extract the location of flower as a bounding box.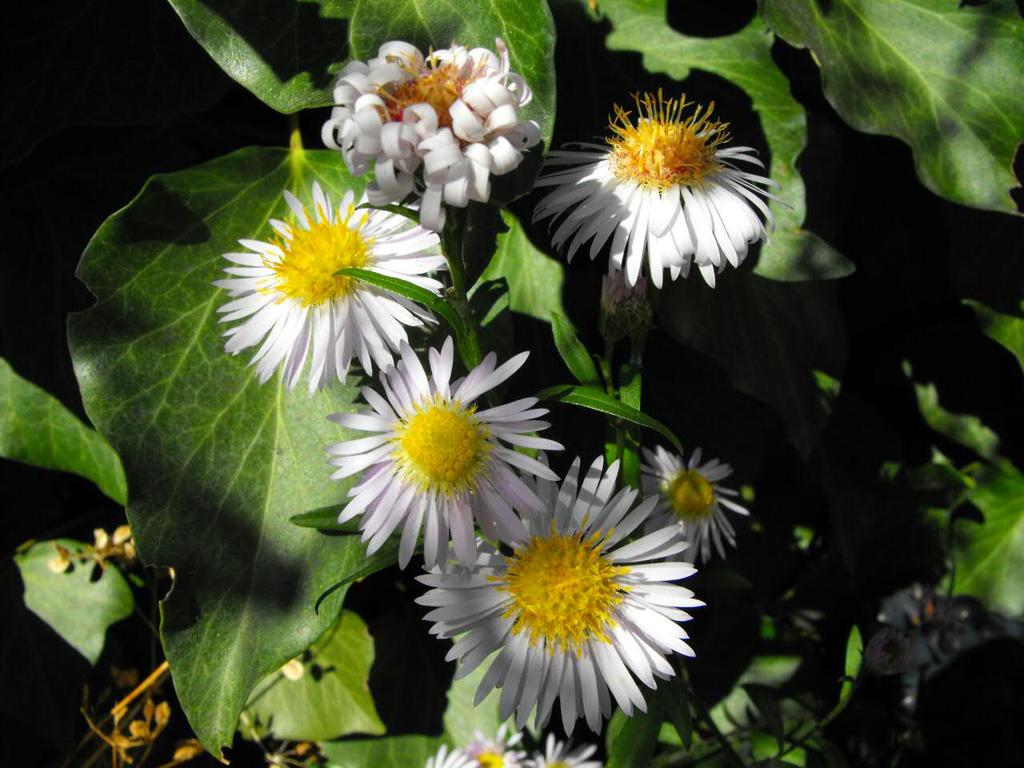
rect(615, 437, 766, 569).
